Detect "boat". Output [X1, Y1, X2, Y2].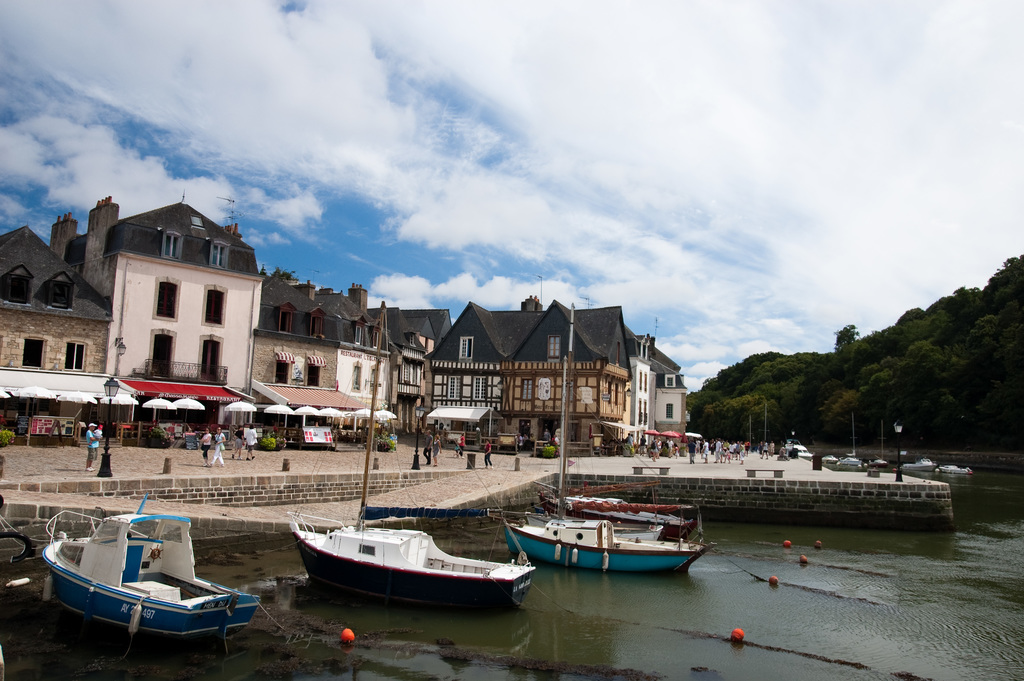
[38, 492, 261, 654].
